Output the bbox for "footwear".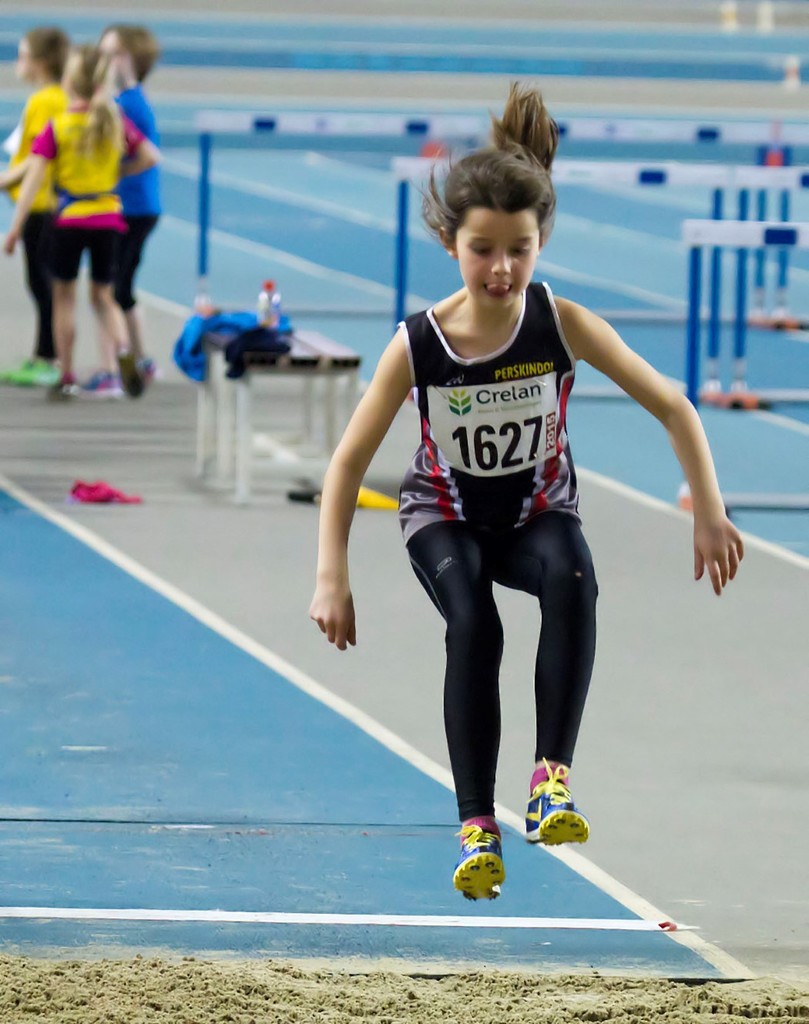
select_region(3, 360, 38, 383).
